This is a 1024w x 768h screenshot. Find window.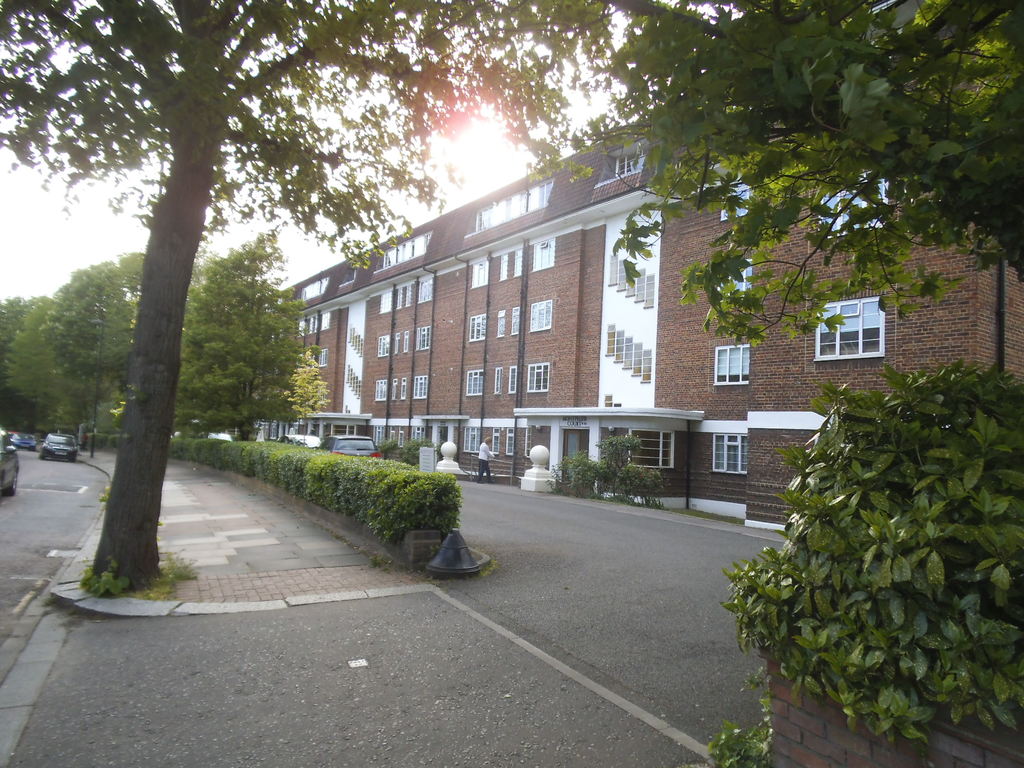
Bounding box: <region>409, 321, 435, 351</region>.
